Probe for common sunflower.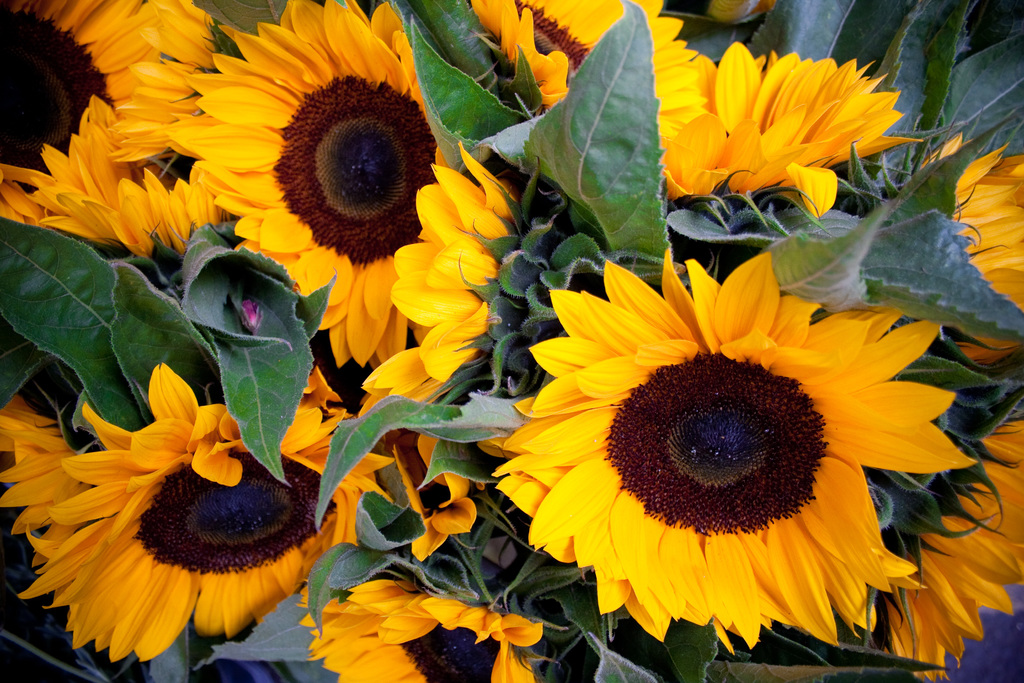
Probe result: (469,4,703,149).
